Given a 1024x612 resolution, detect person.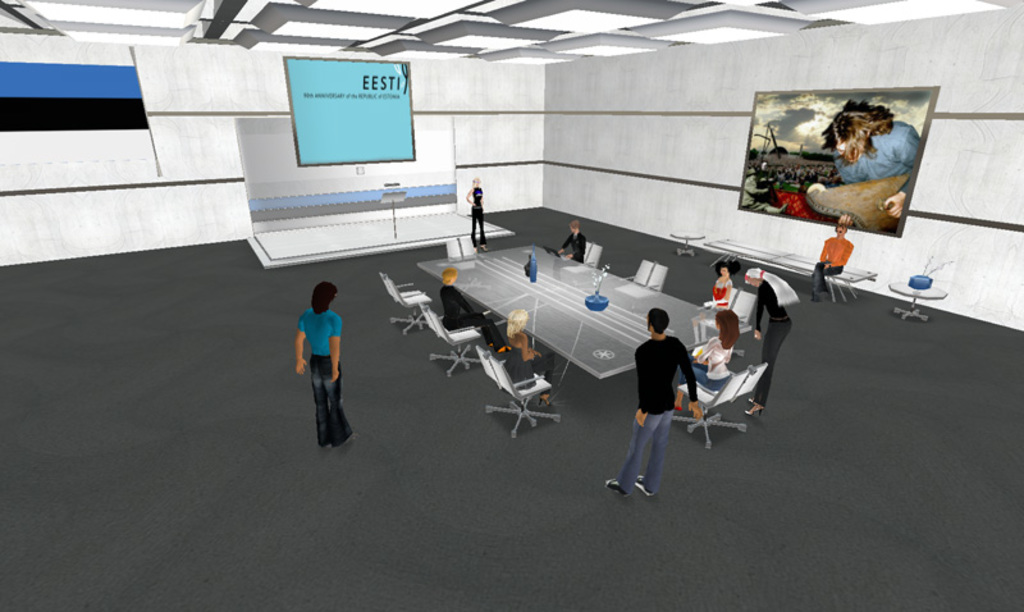
664 306 741 425.
